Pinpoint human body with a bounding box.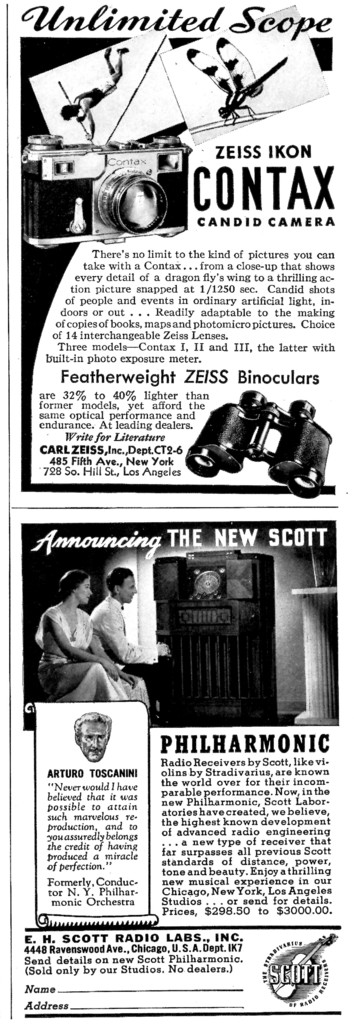
rect(34, 559, 130, 712).
